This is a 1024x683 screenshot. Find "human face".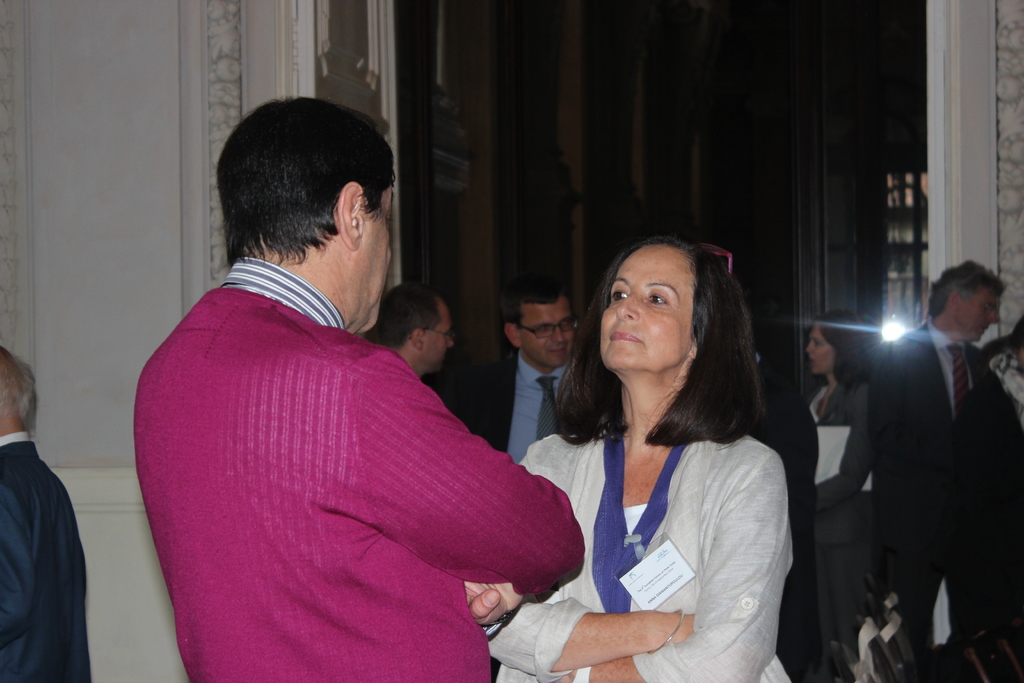
Bounding box: {"x1": 591, "y1": 242, "x2": 701, "y2": 374}.
